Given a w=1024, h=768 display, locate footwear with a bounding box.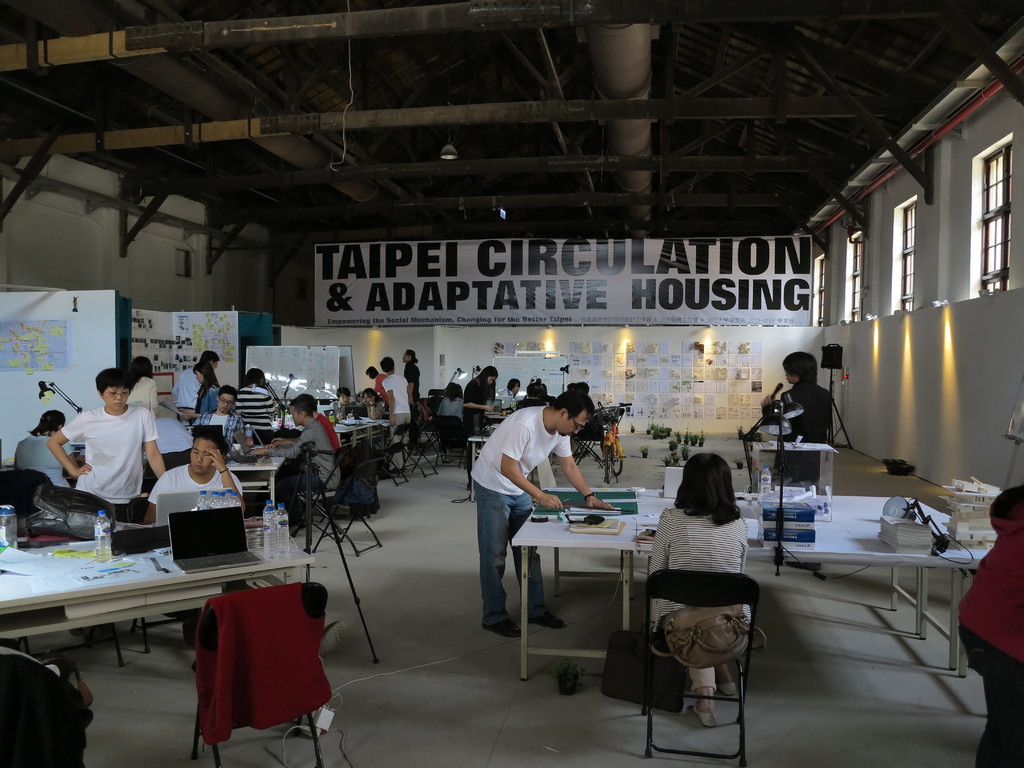
Located: pyautogui.locateOnScreen(719, 682, 735, 694).
